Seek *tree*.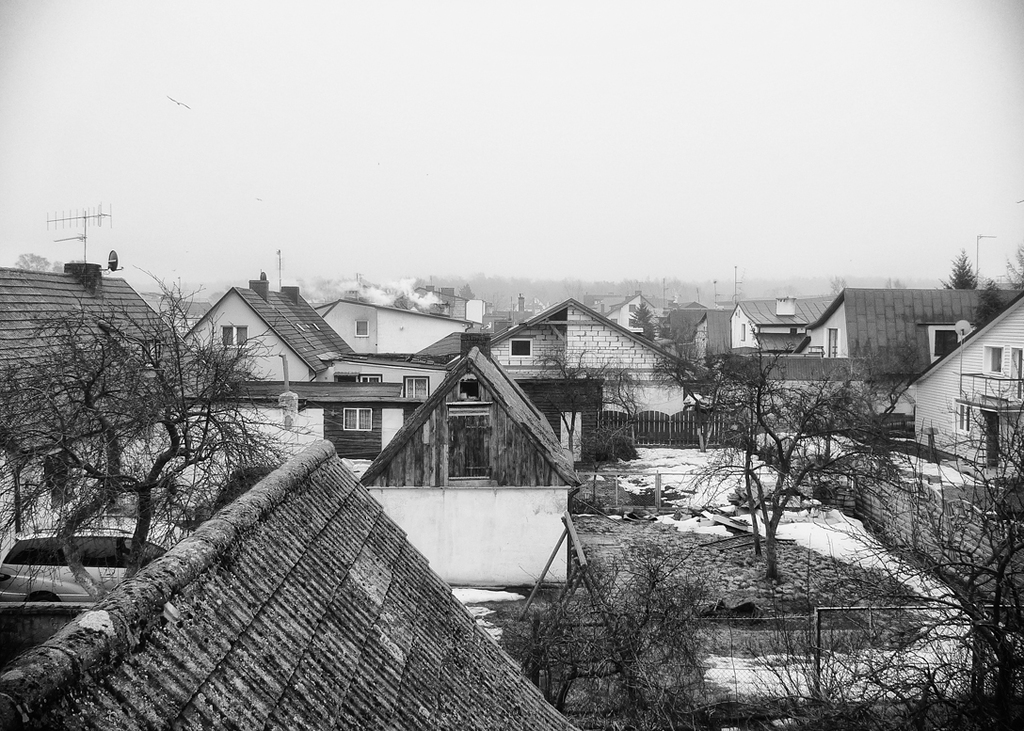
[828,275,851,294].
